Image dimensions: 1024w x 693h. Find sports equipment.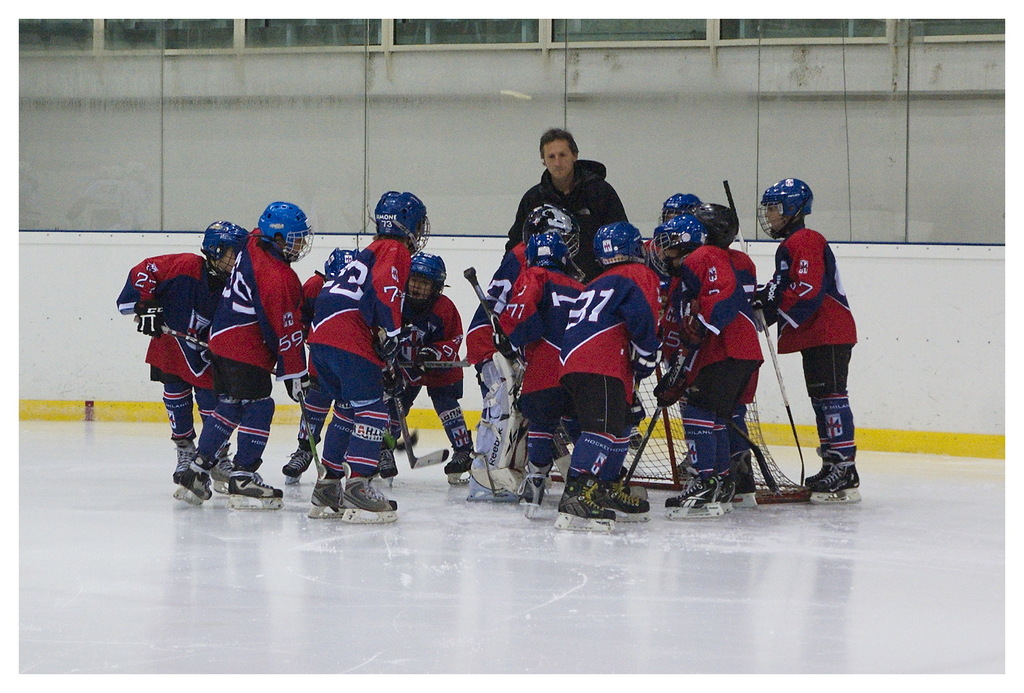
{"x1": 254, "y1": 198, "x2": 313, "y2": 264}.
